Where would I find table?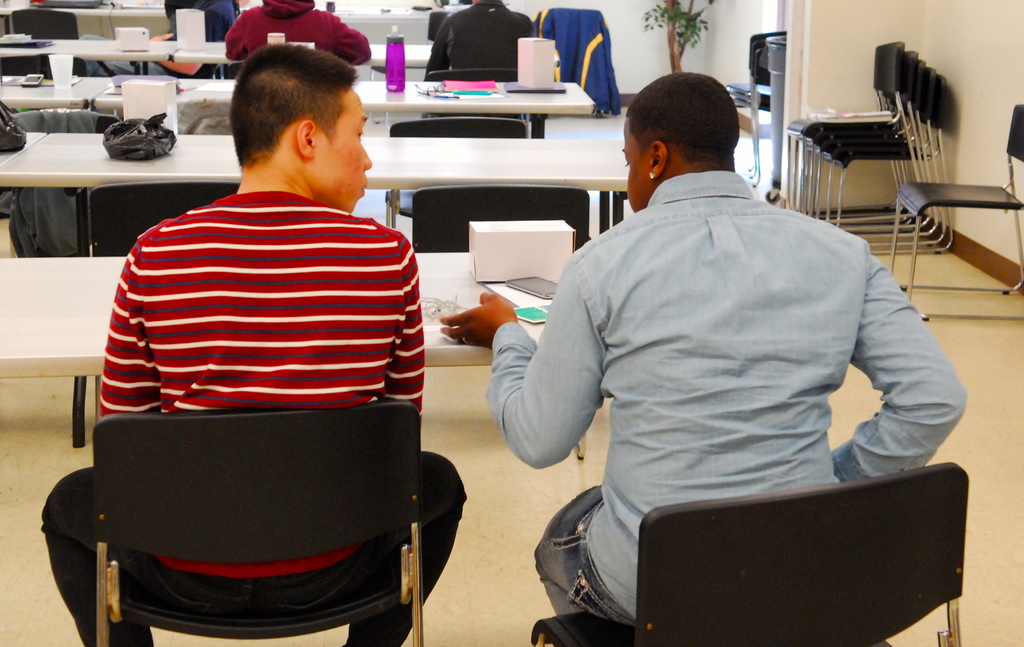
At [left=0, top=35, right=182, bottom=74].
